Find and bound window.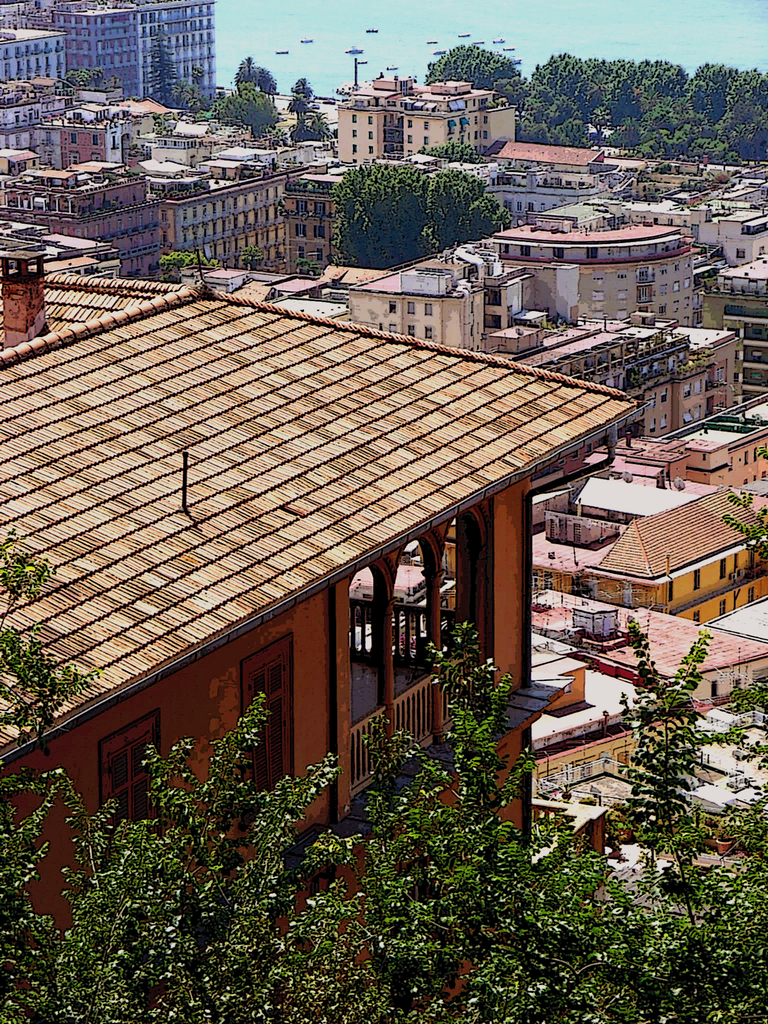
Bound: left=732, top=455, right=733, bottom=469.
